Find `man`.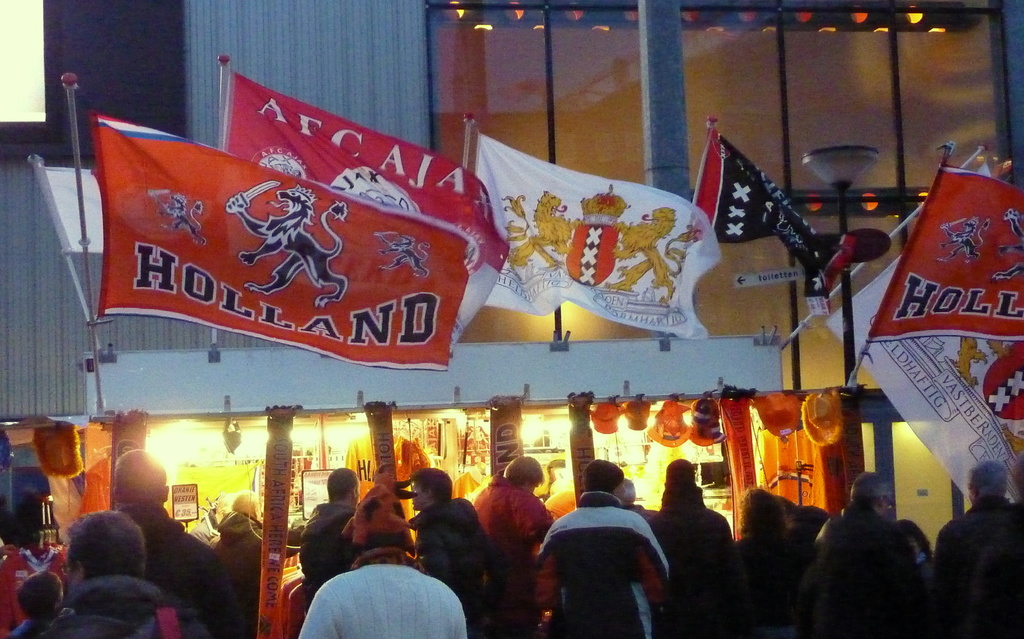
pyautogui.locateOnScreen(28, 489, 211, 633).
